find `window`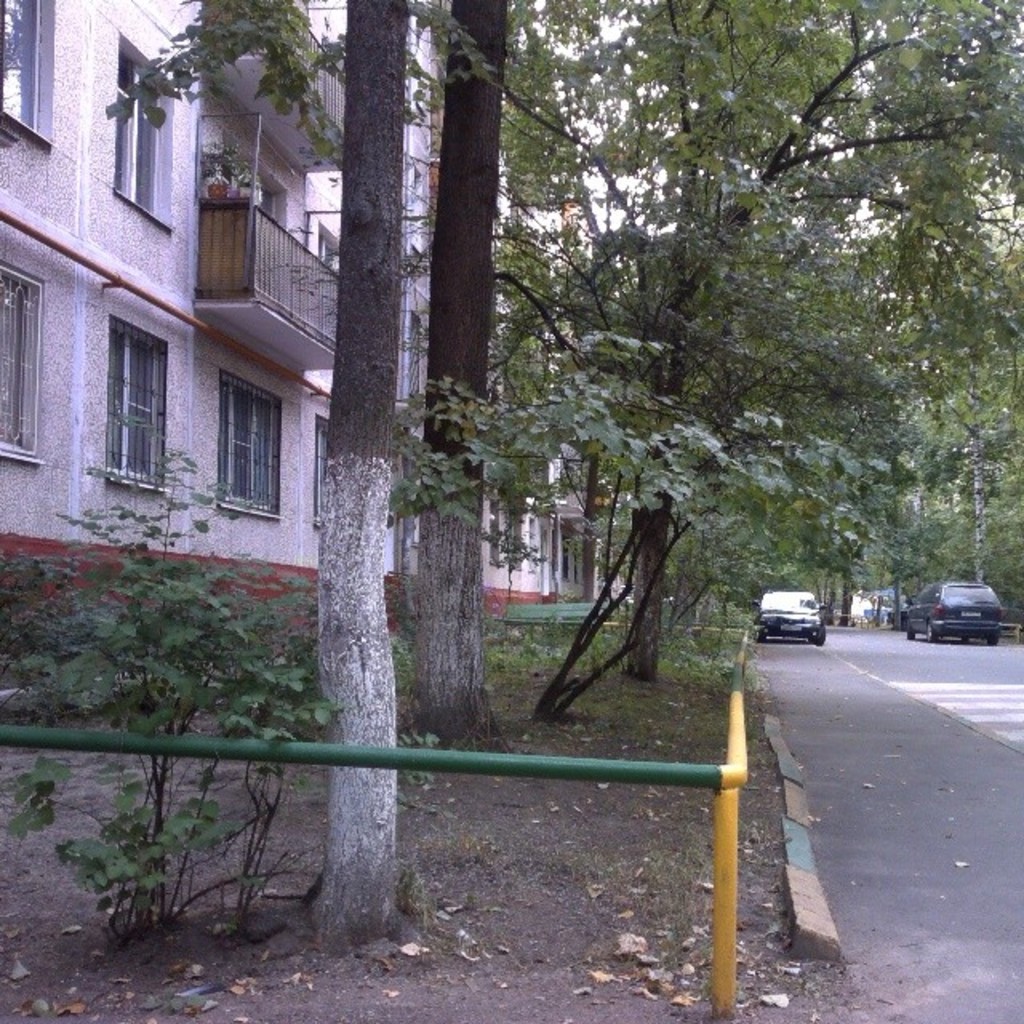
locate(0, 264, 45, 467)
